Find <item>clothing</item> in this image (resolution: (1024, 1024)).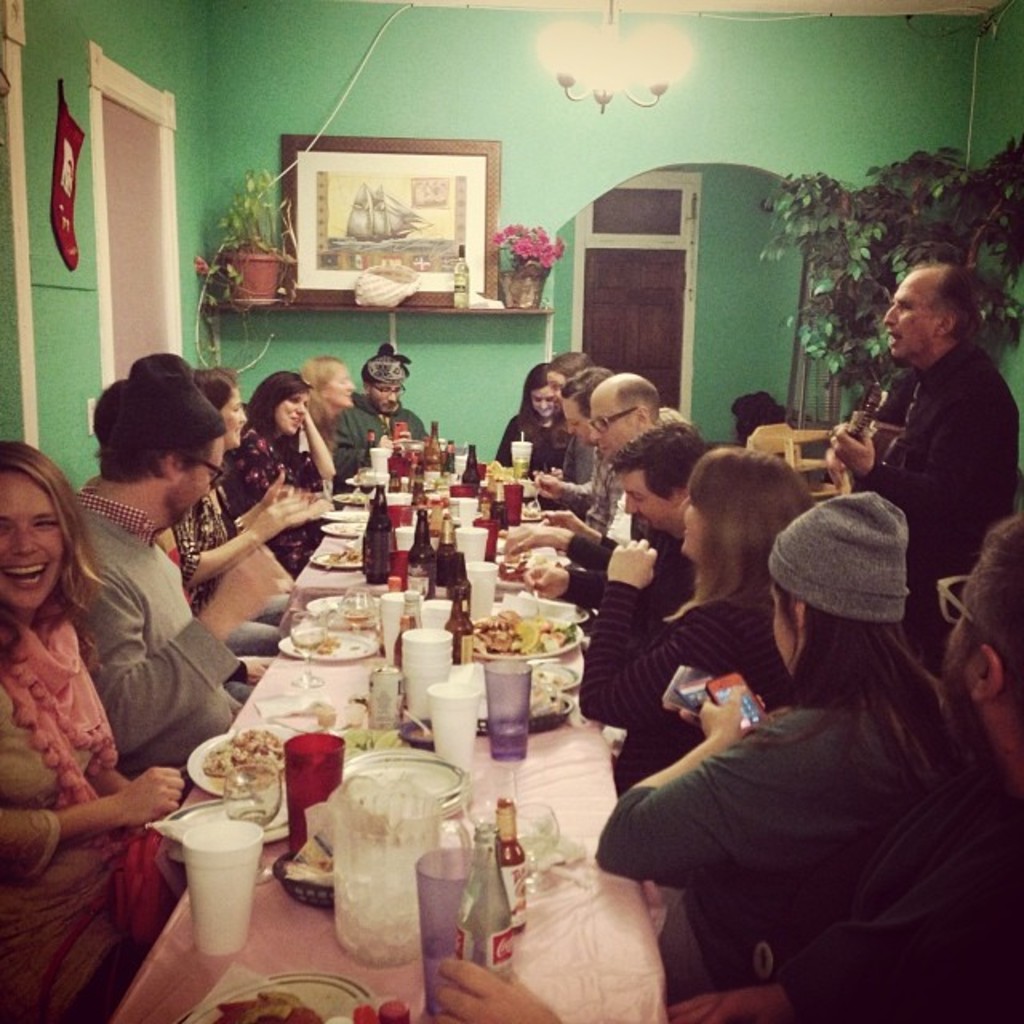
x1=174 y1=491 x2=230 y2=598.
